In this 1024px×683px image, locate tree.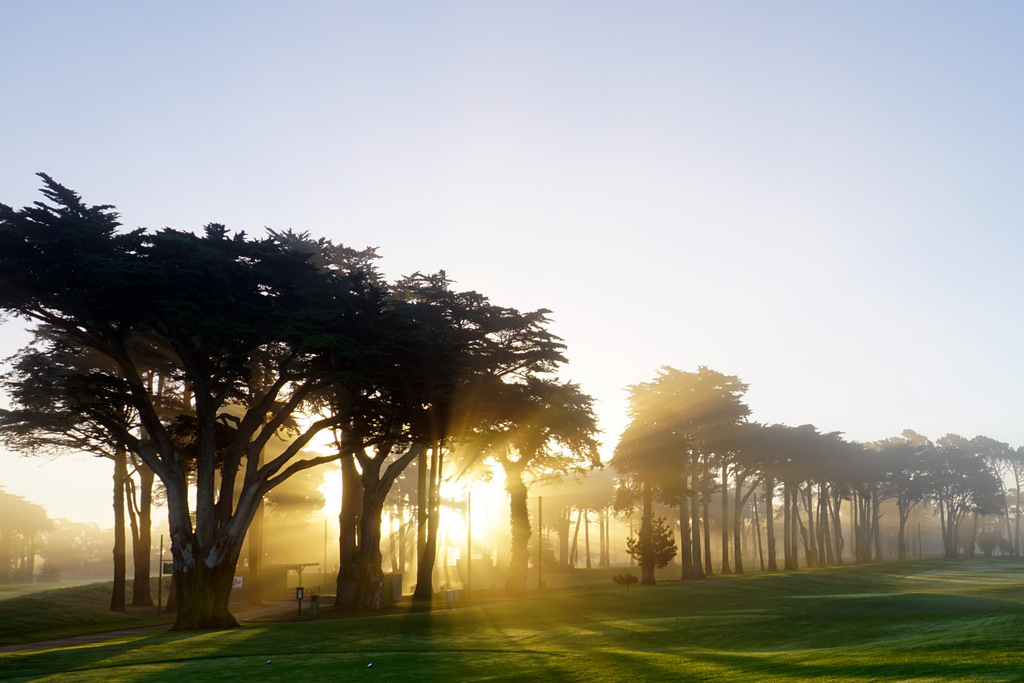
Bounding box: {"x1": 292, "y1": 250, "x2": 559, "y2": 624}.
